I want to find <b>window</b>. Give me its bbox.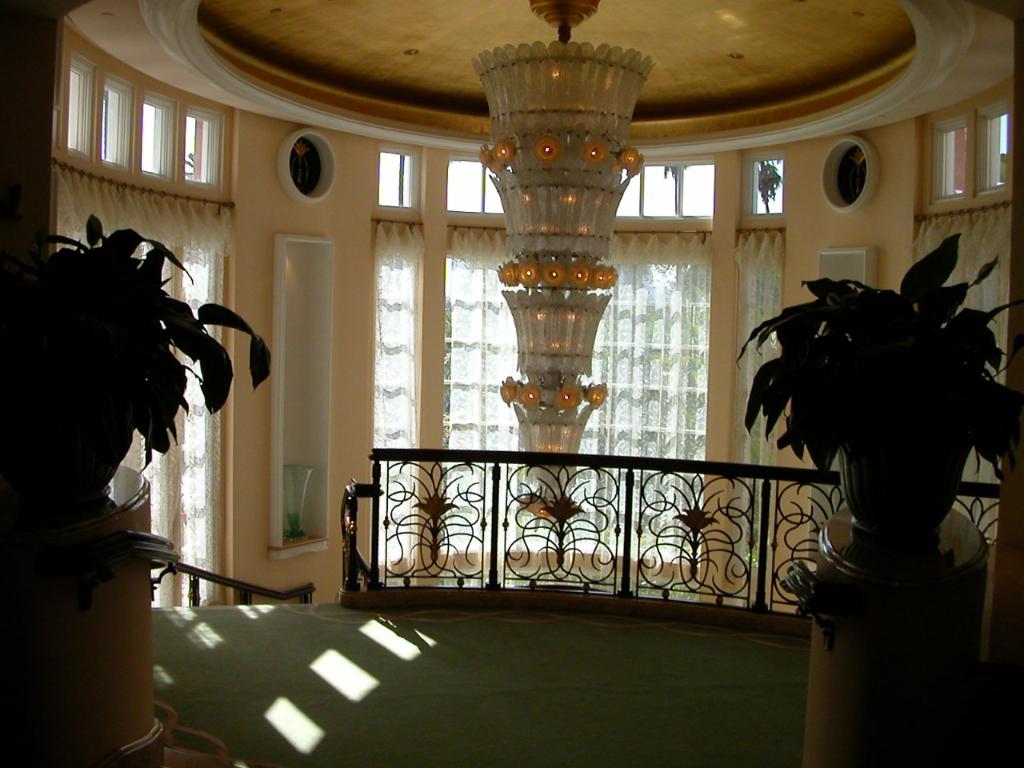
Rect(63, 58, 95, 158).
